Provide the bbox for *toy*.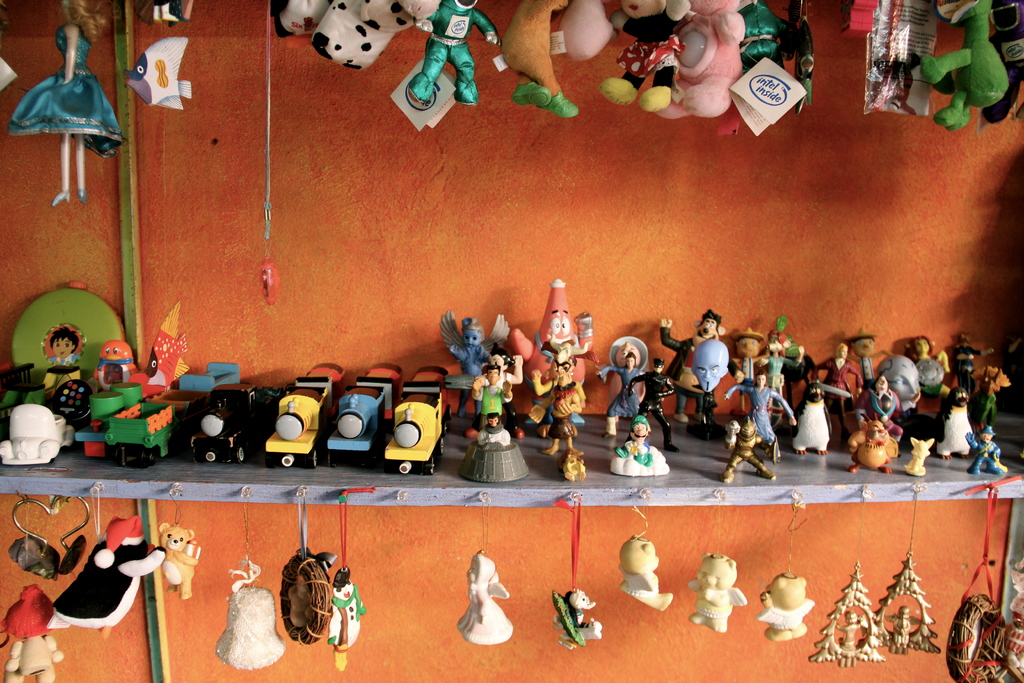
box(948, 329, 995, 394).
